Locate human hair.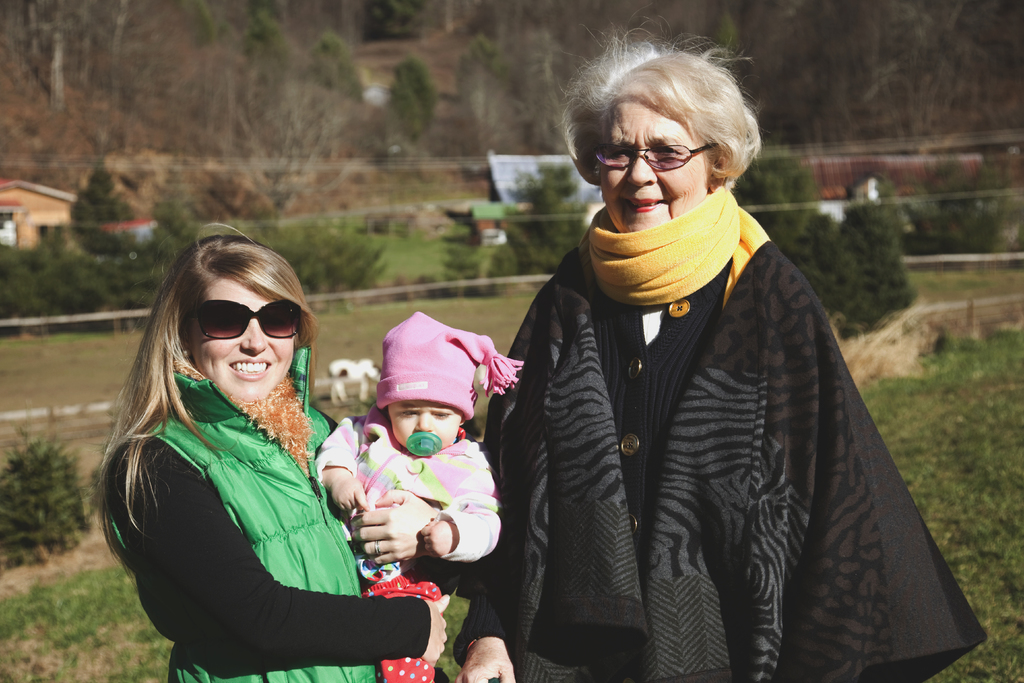
Bounding box: (left=98, top=217, right=319, bottom=532).
